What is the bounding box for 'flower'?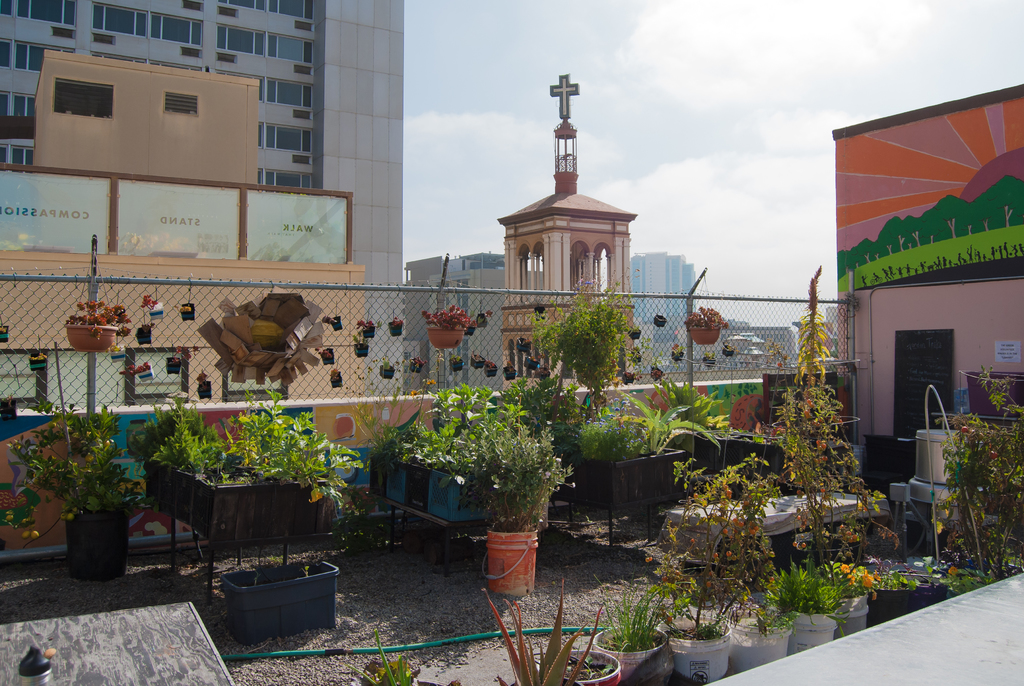
{"x1": 860, "y1": 570, "x2": 872, "y2": 591}.
